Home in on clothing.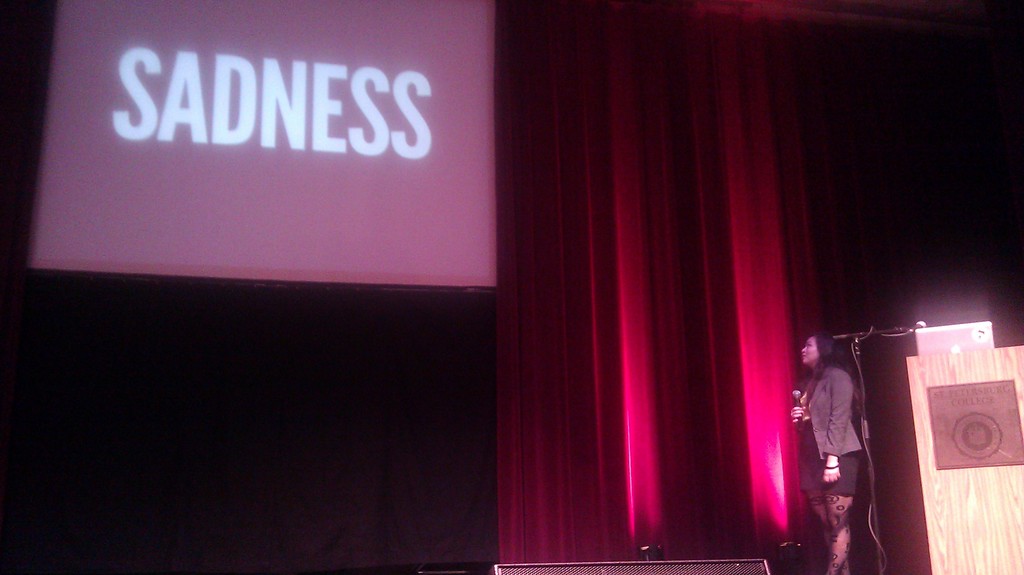
Homed in at [x1=801, y1=368, x2=873, y2=496].
